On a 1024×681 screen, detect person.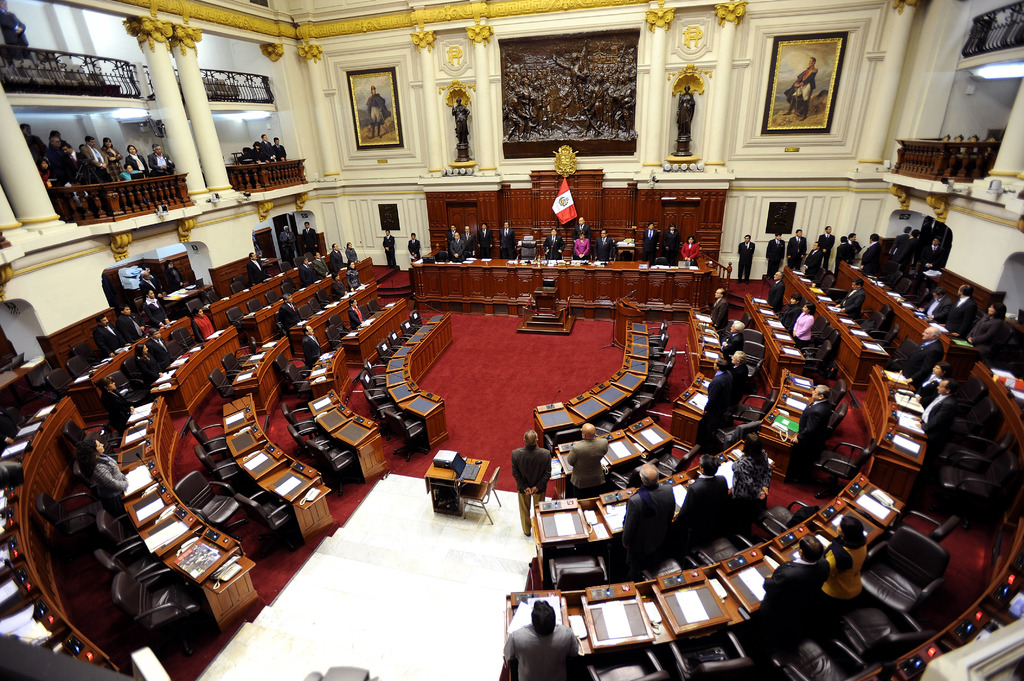
region(276, 225, 300, 265).
